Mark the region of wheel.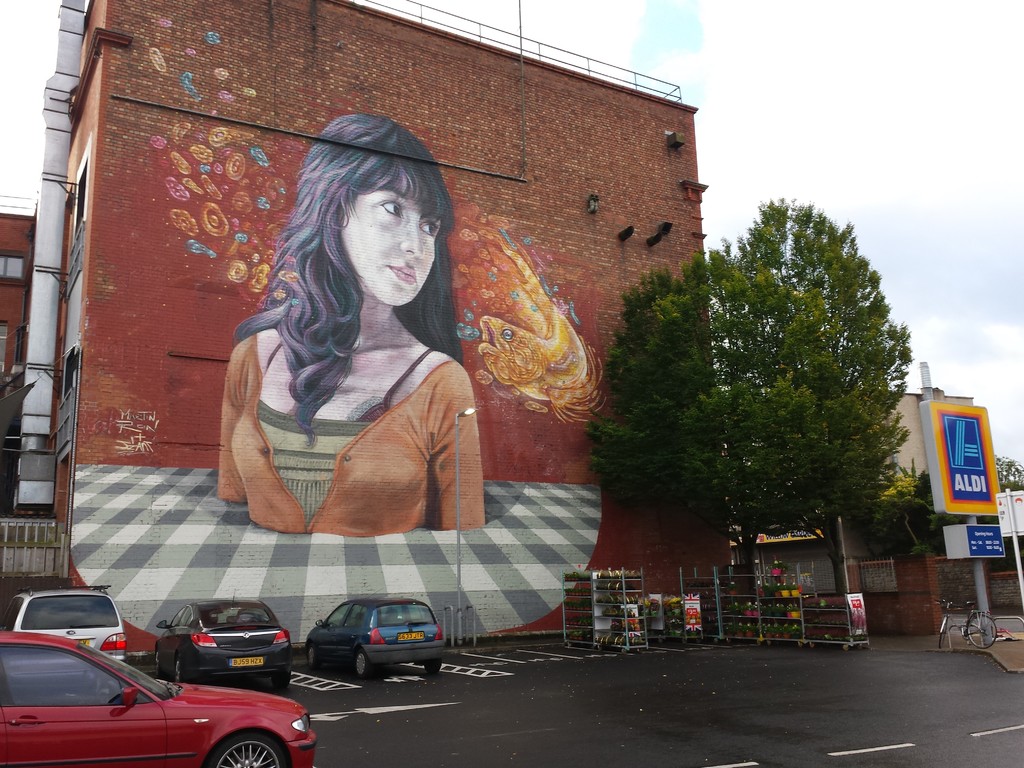
Region: l=423, t=662, r=440, b=675.
